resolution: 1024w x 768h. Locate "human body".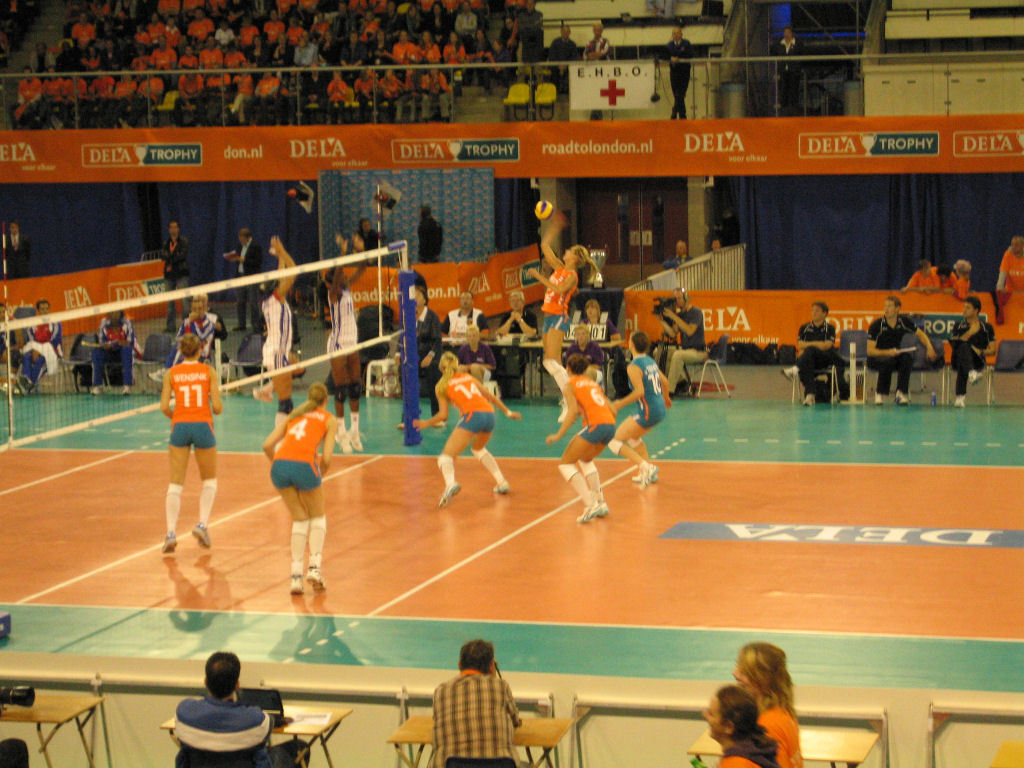
(x1=337, y1=36, x2=358, y2=64).
